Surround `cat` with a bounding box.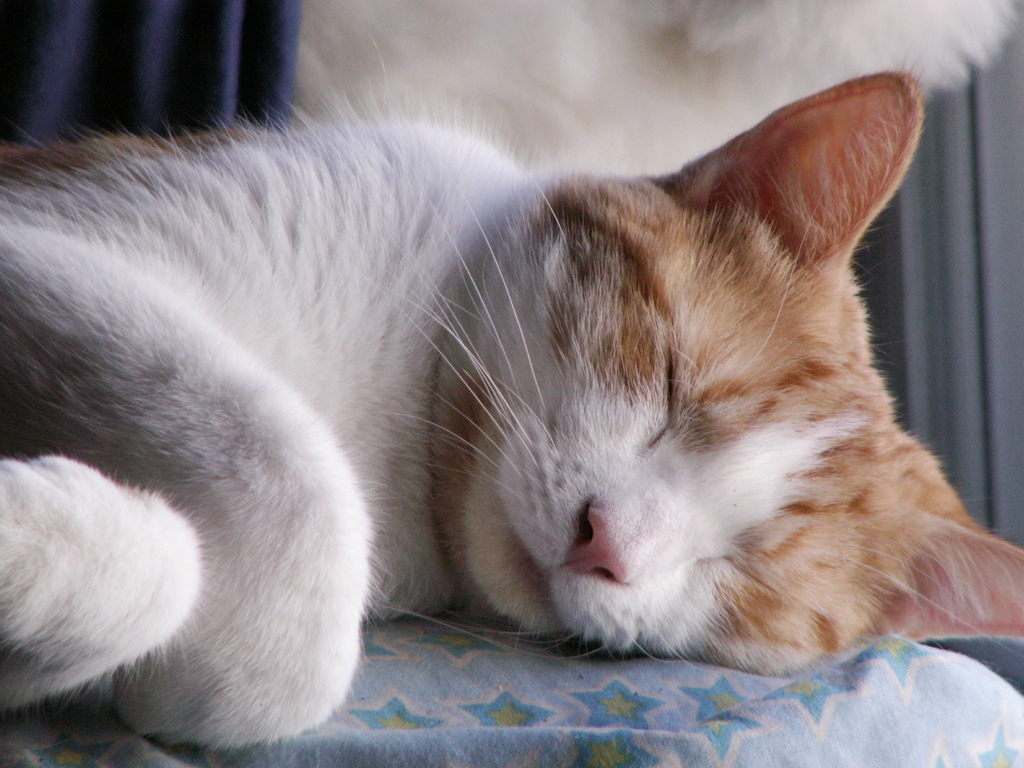
box=[0, 37, 1023, 764].
